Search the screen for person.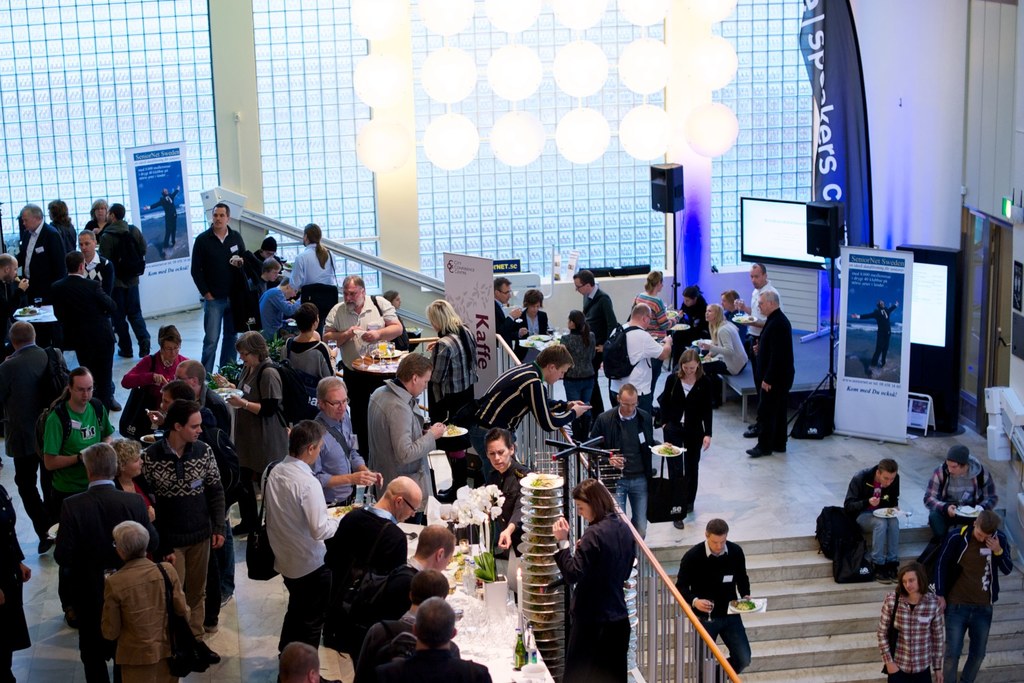
Found at select_region(0, 315, 72, 526).
